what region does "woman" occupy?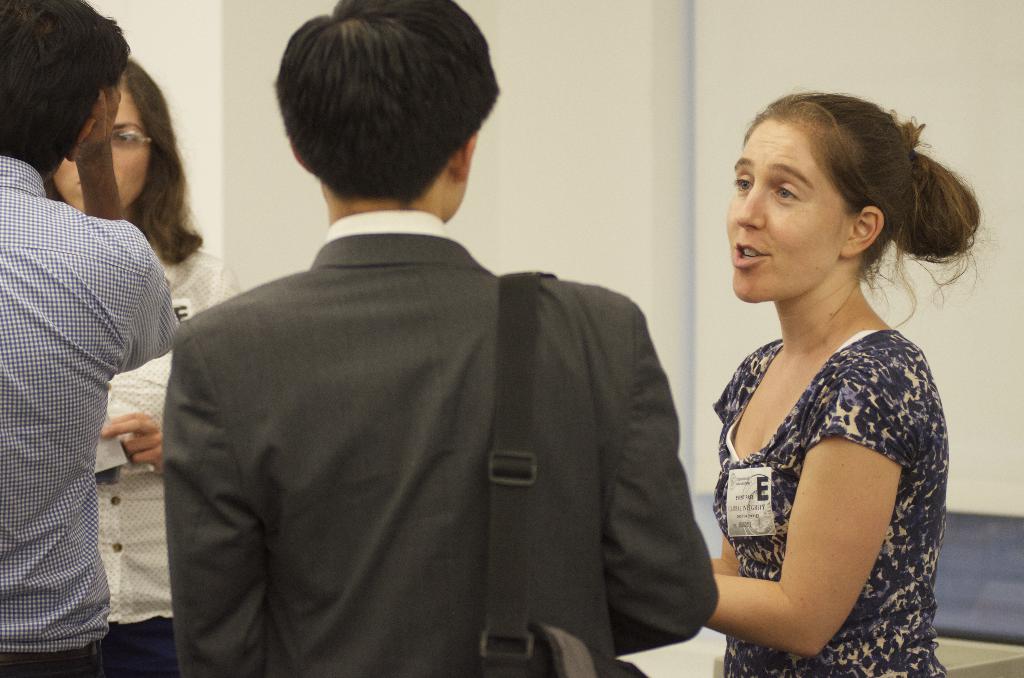
bbox(42, 52, 245, 677).
